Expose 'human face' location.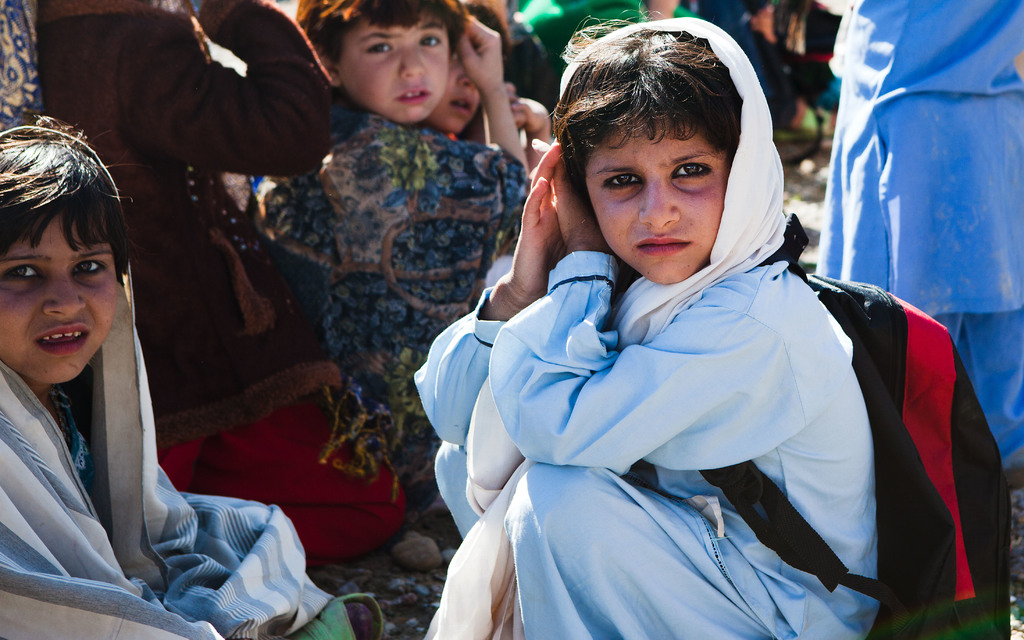
Exposed at 0/208/118/384.
